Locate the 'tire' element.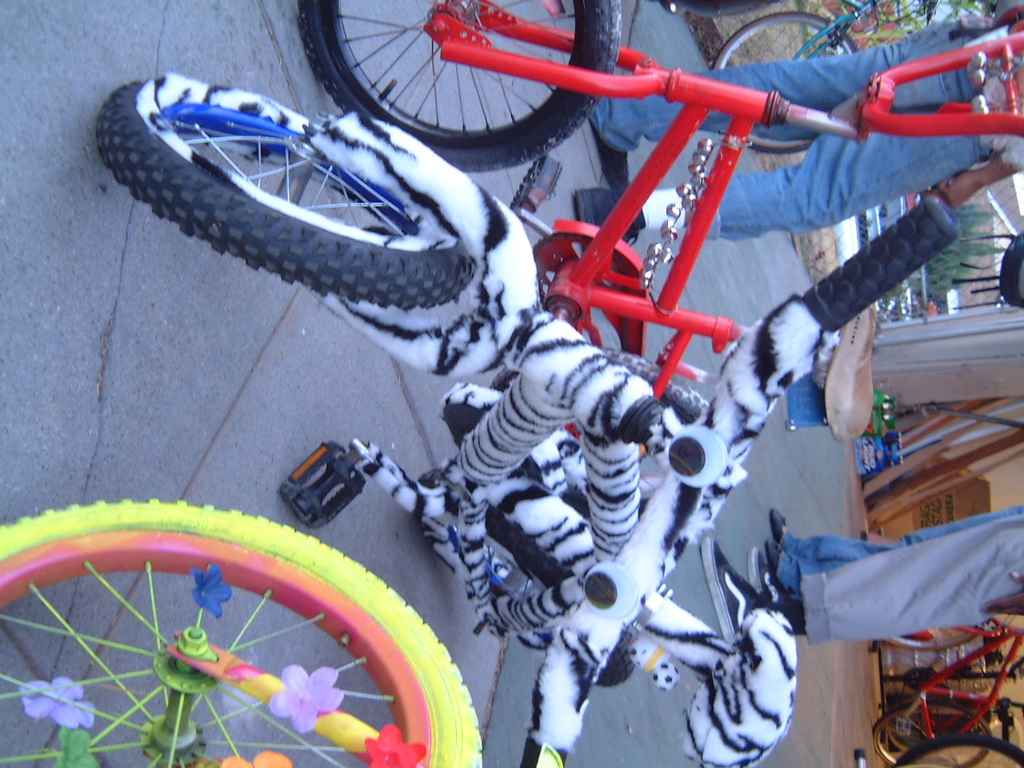
Element bbox: <region>301, 0, 622, 174</region>.
